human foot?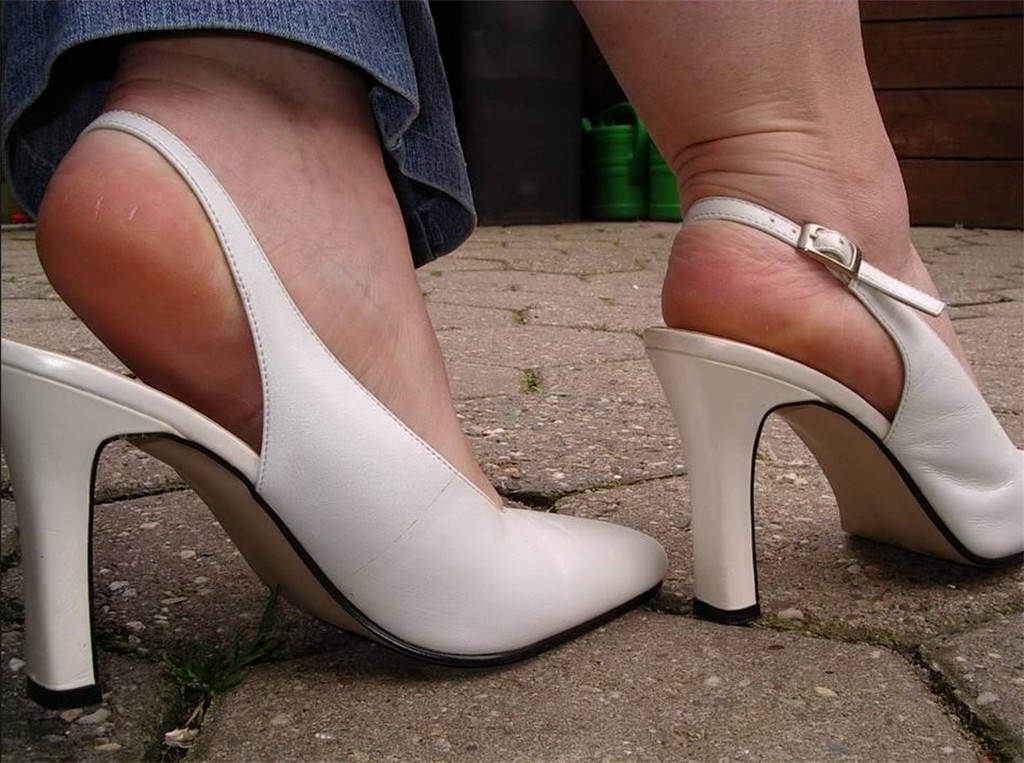
661:118:976:424
